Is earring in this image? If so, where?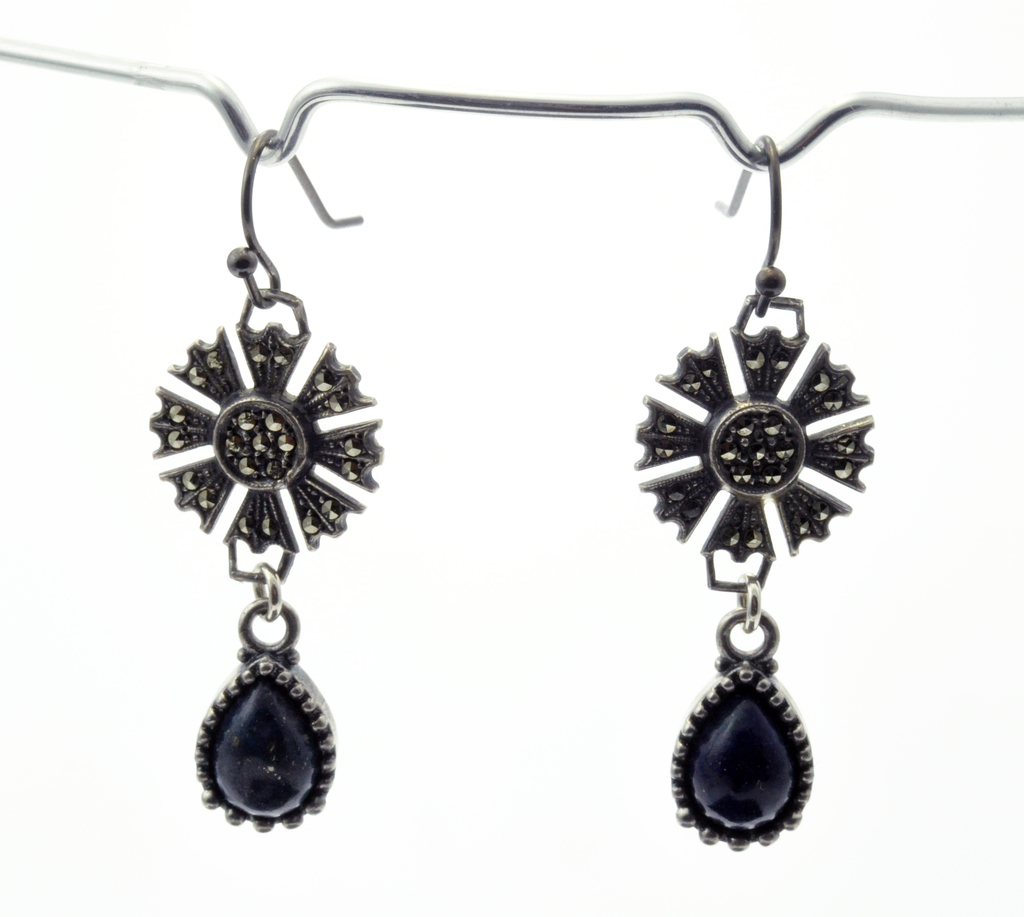
Yes, at left=145, top=125, right=386, bottom=833.
